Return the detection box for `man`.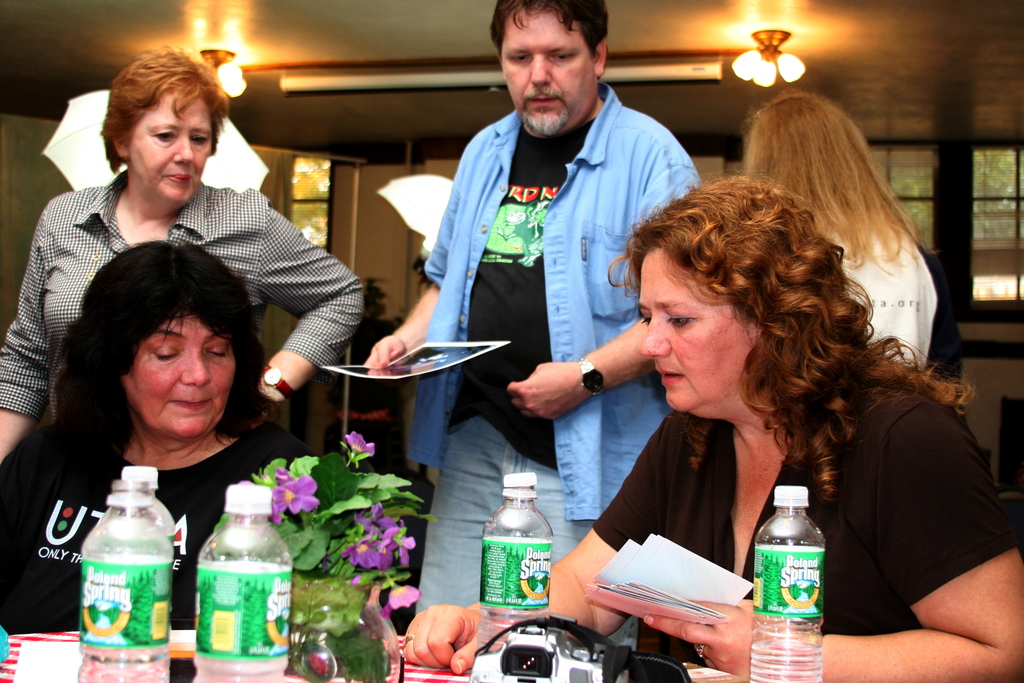
<box>355,0,721,623</box>.
